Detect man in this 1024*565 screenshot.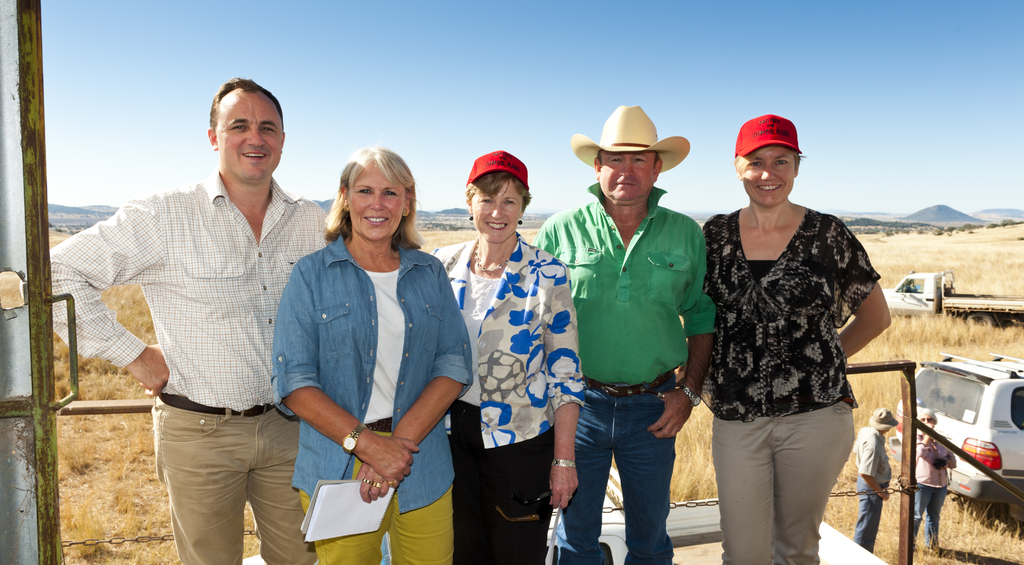
Detection: (851, 408, 898, 556).
